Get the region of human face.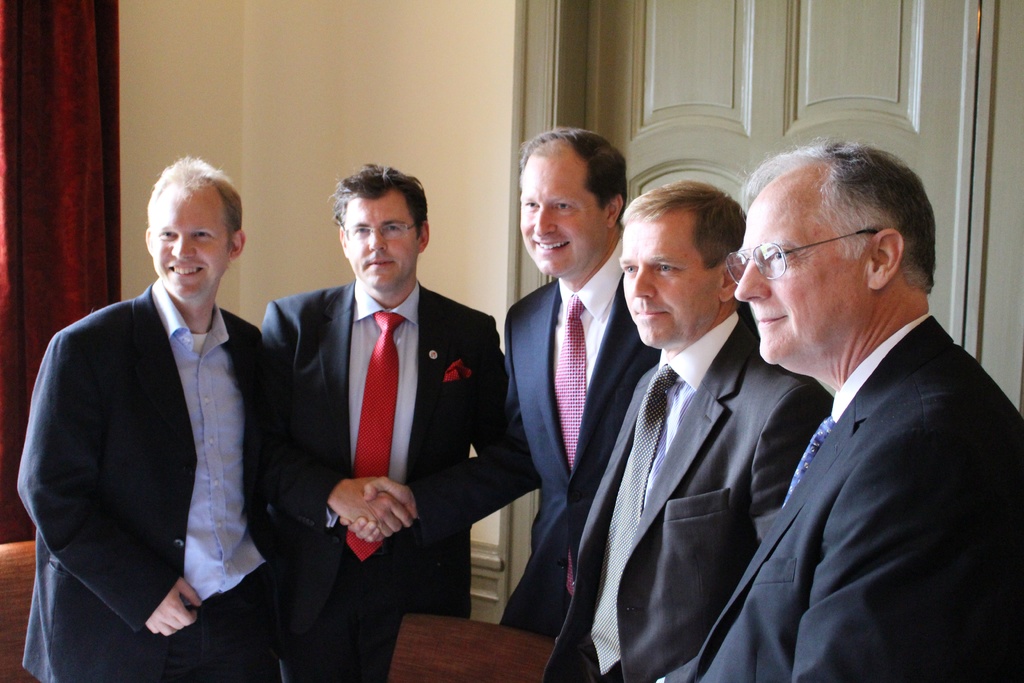
351, 199, 417, 292.
